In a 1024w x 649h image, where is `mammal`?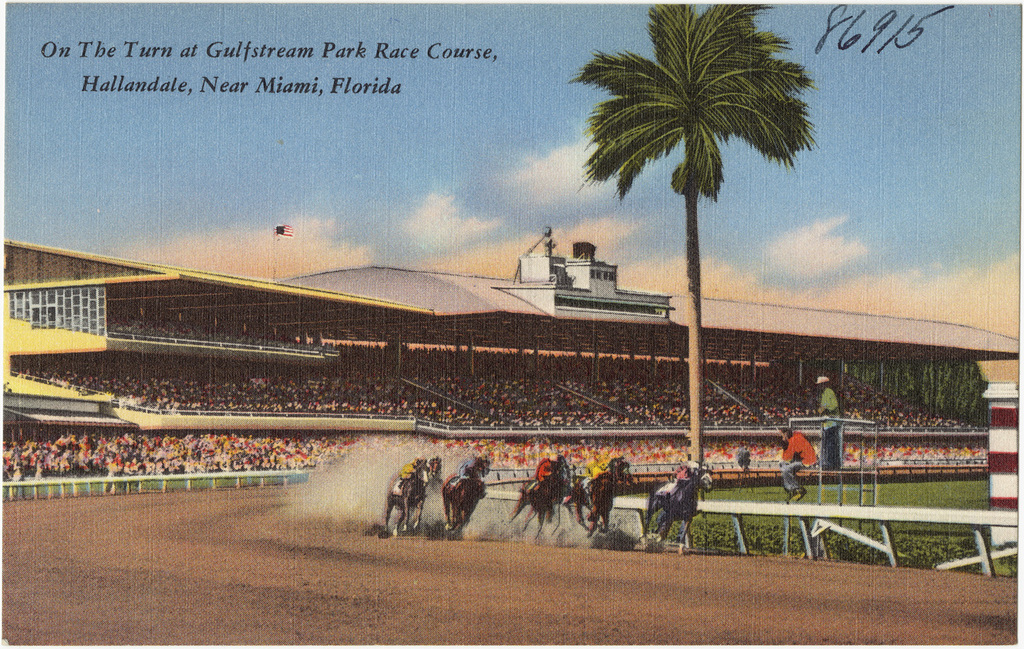
bbox=[782, 423, 818, 498].
